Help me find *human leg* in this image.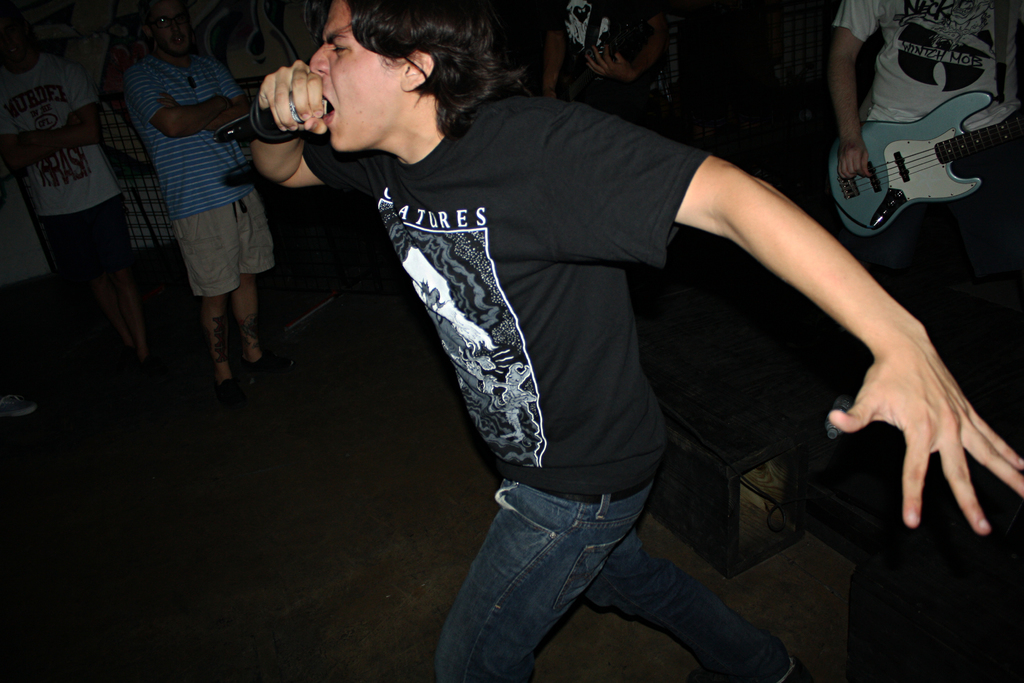
Found it: 431,479,661,682.
